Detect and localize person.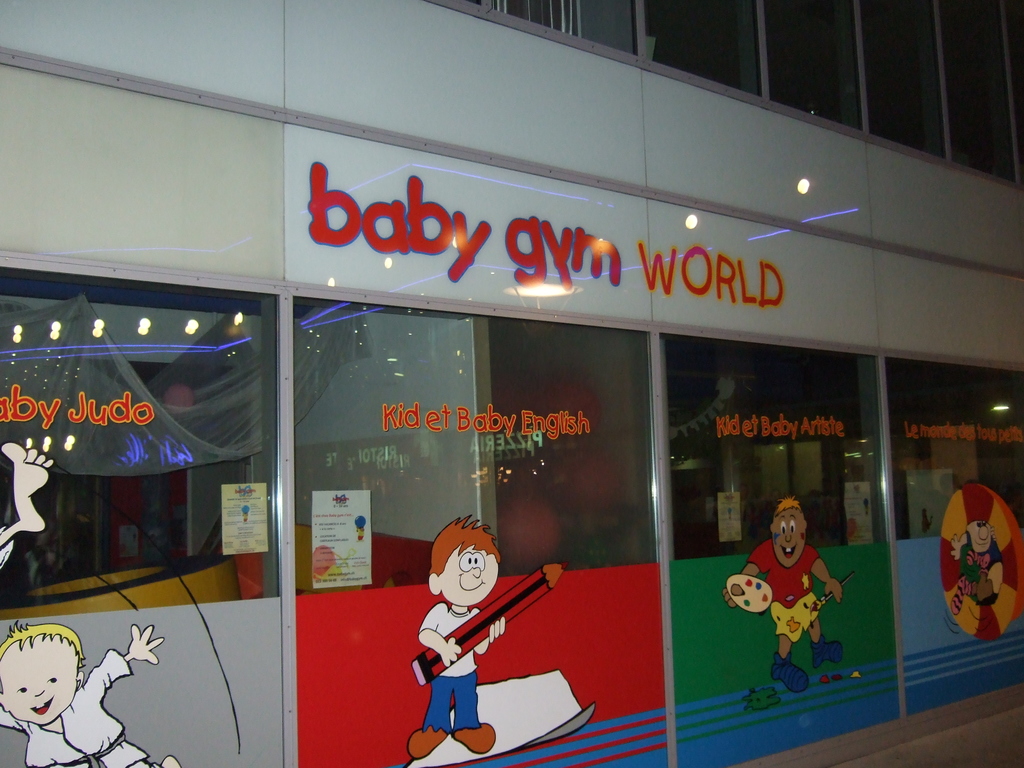
Localized at [x1=0, y1=621, x2=181, y2=767].
